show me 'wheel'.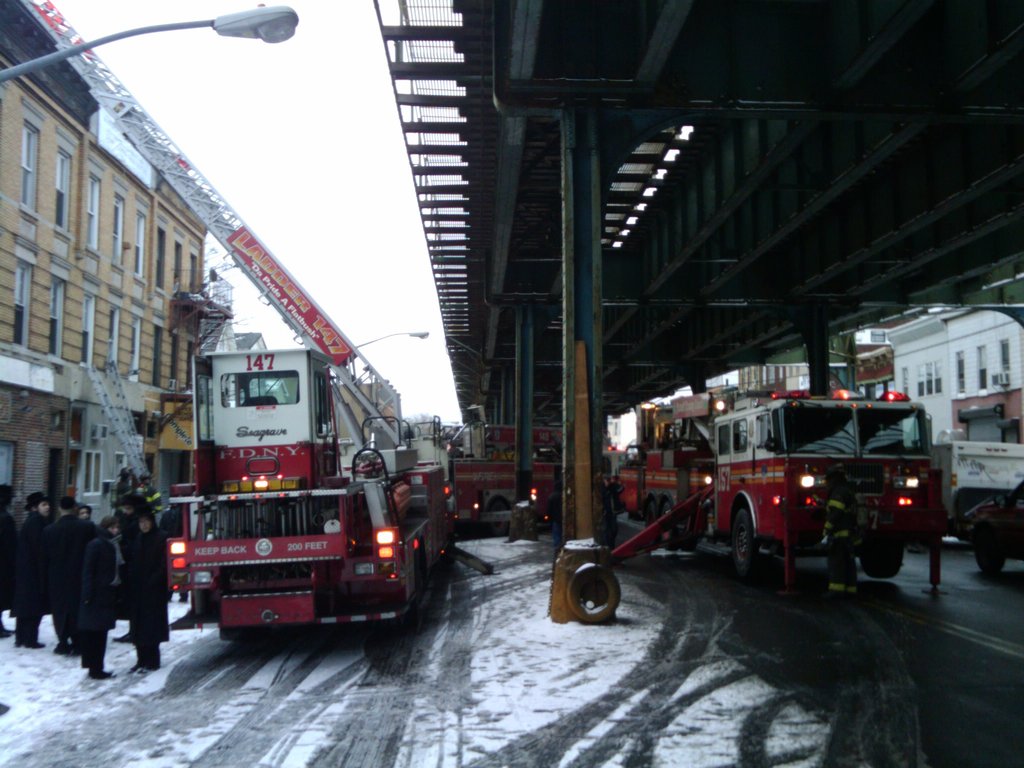
'wheel' is here: (x1=857, y1=538, x2=906, y2=580).
